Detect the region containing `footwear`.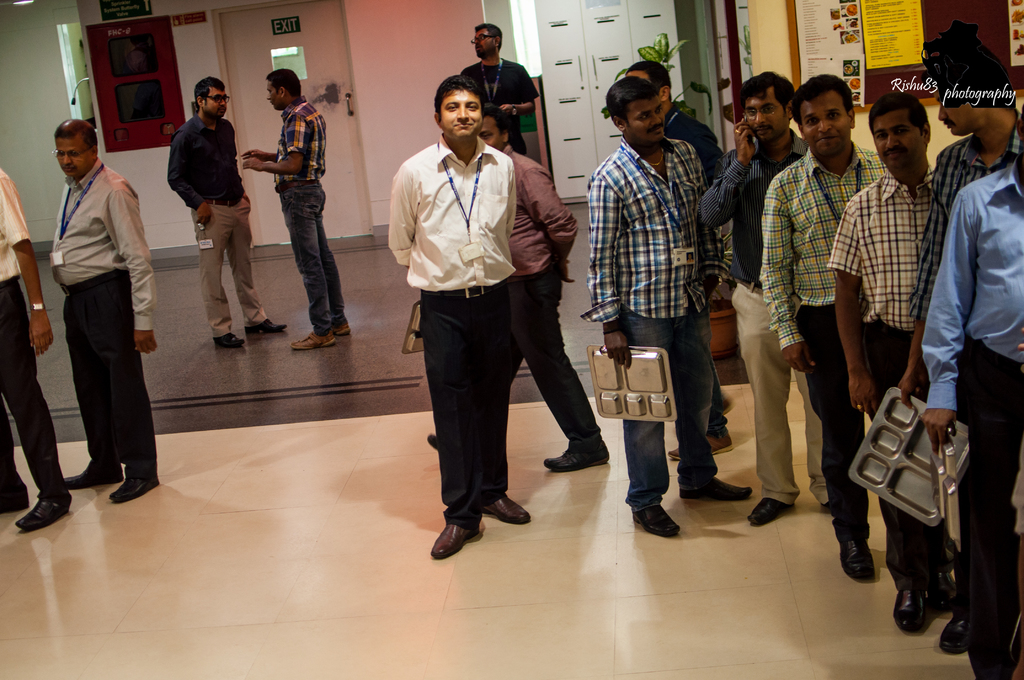
481:493:531:526.
